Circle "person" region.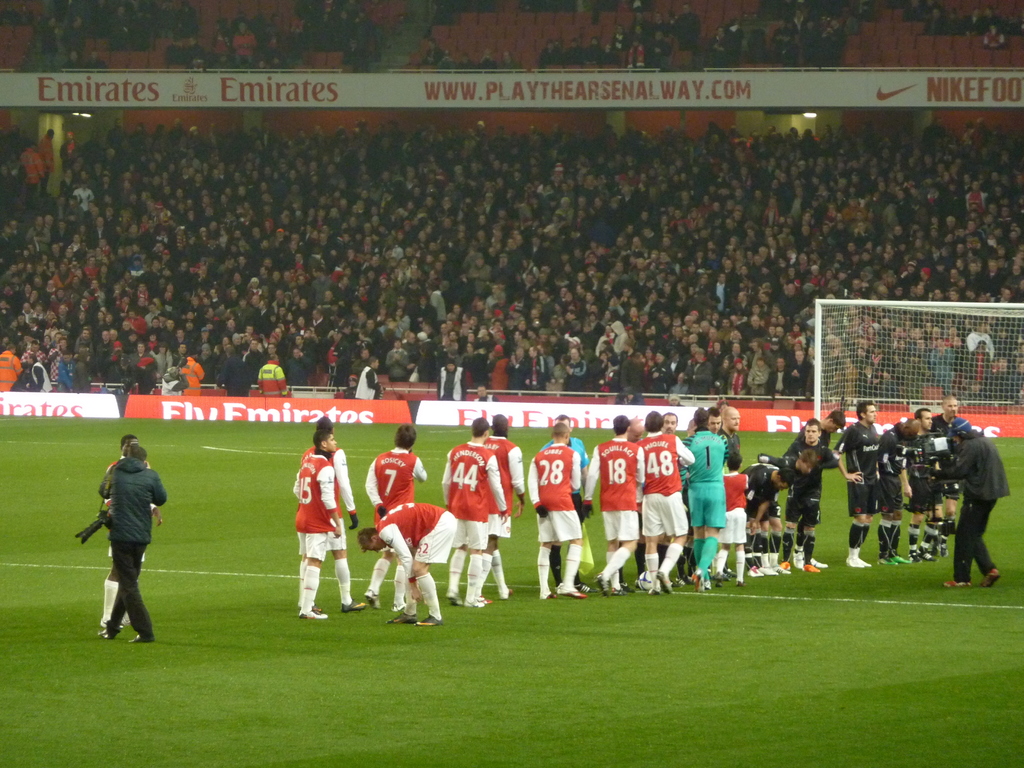
Region: 544/409/582/591.
